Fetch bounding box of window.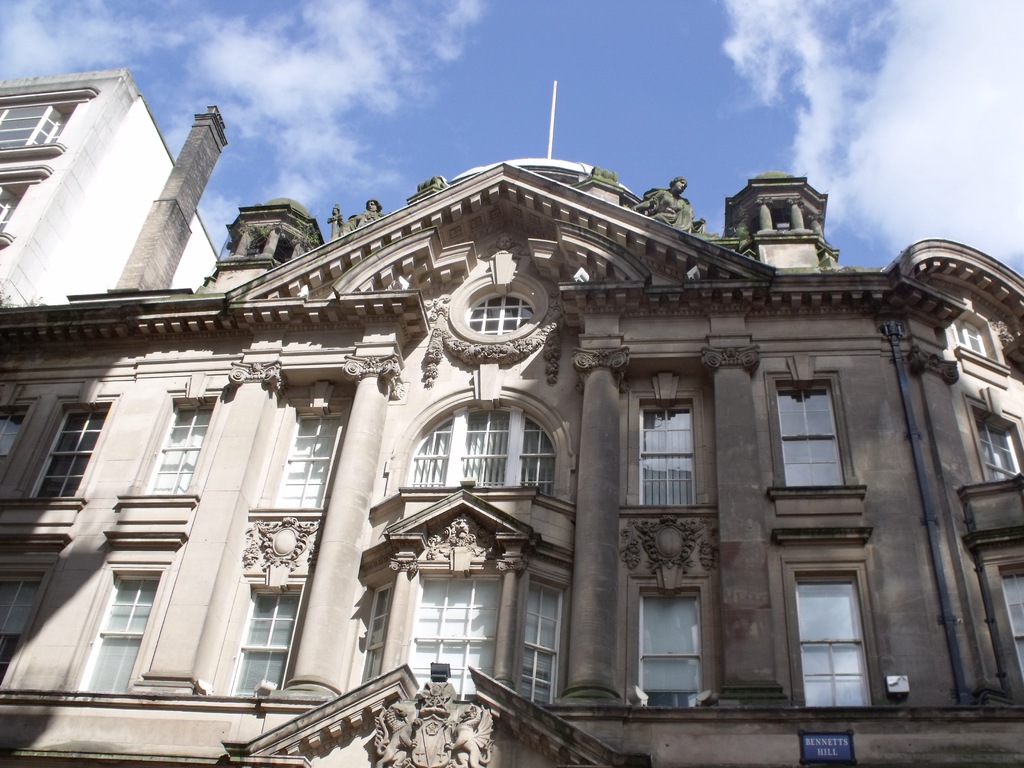
Bbox: rect(403, 410, 557, 500).
